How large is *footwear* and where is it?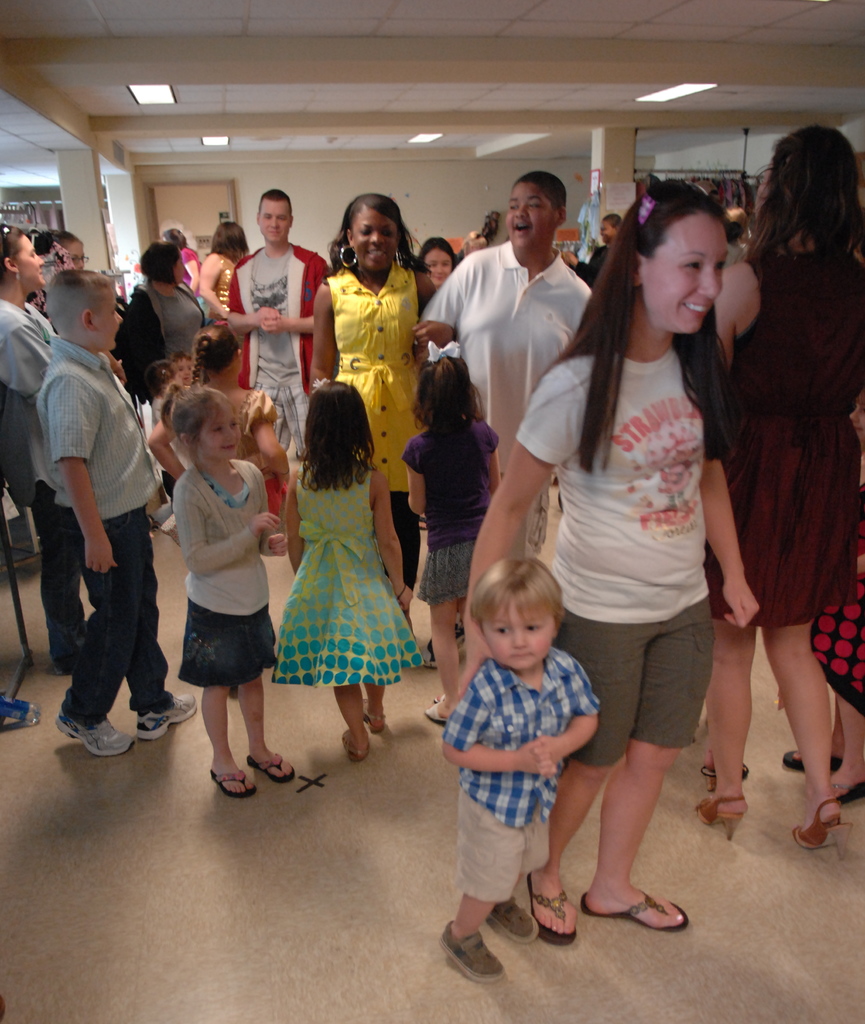
Bounding box: [left=786, top=748, right=842, bottom=772].
